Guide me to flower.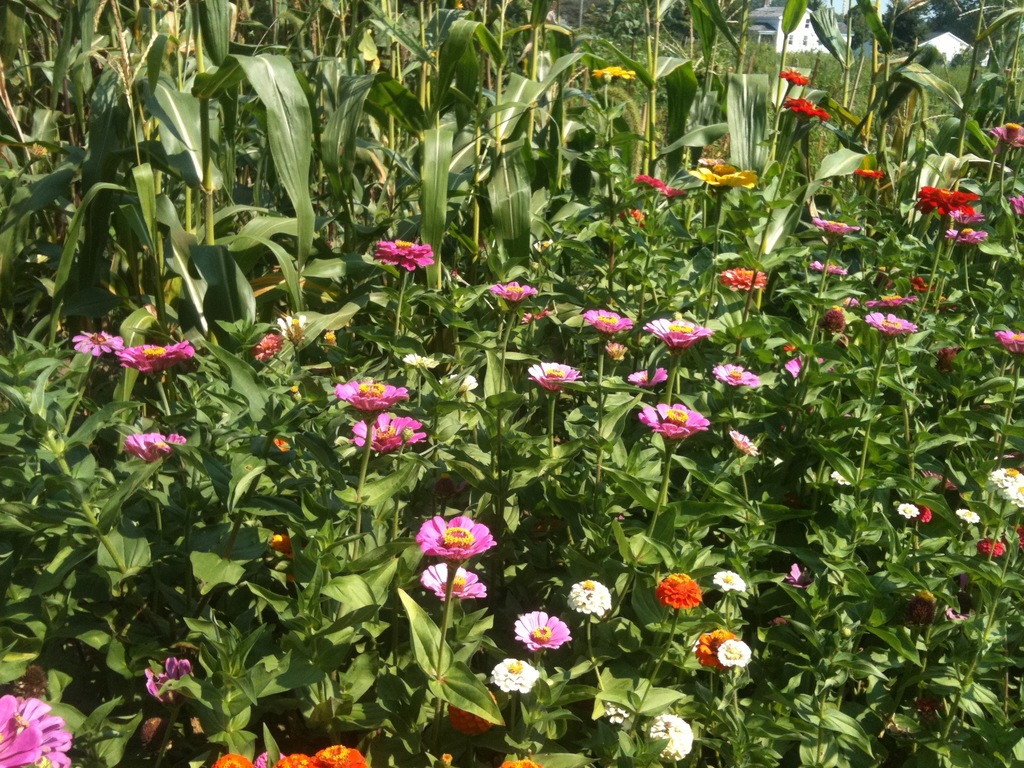
Guidance: pyautogui.locateOnScreen(906, 275, 933, 287).
